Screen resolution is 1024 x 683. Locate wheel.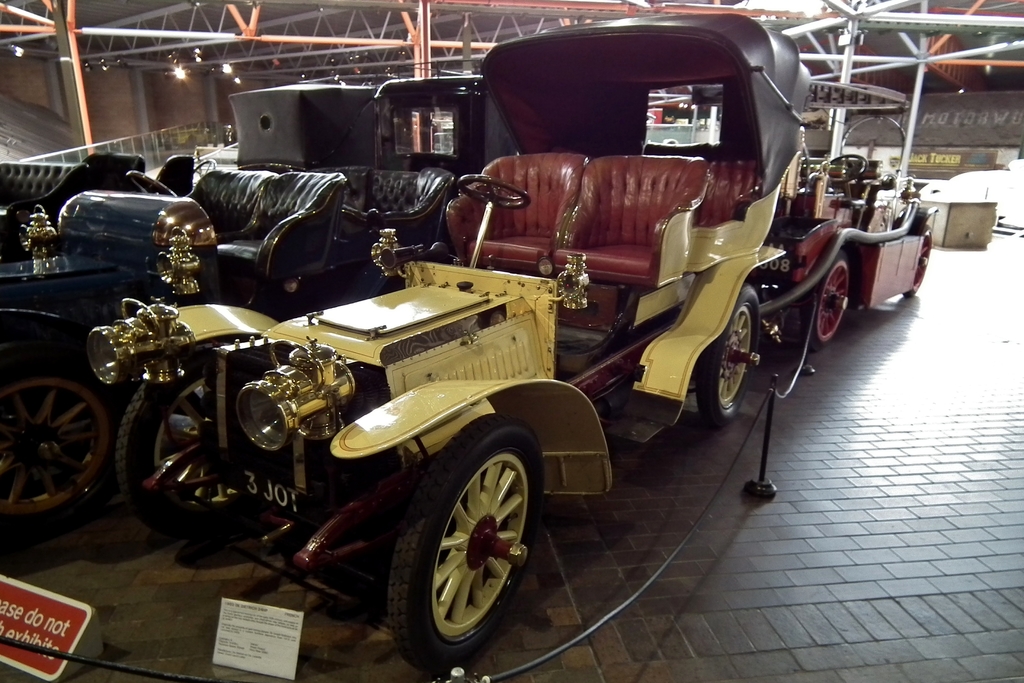
[797, 247, 858, 357].
